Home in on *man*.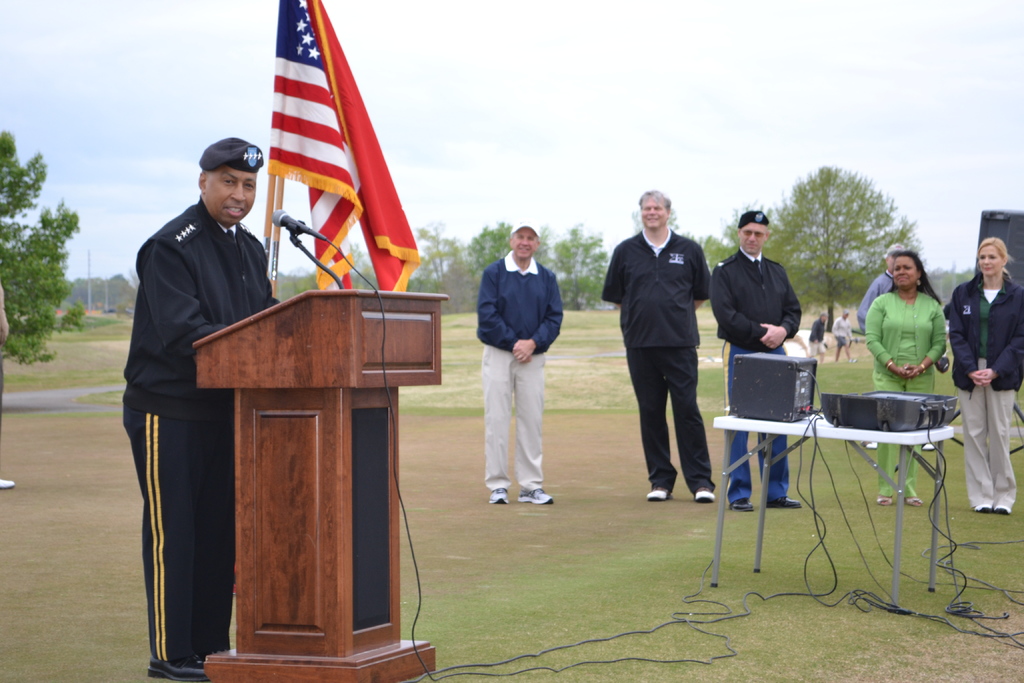
Homed in at bbox=(484, 217, 575, 490).
